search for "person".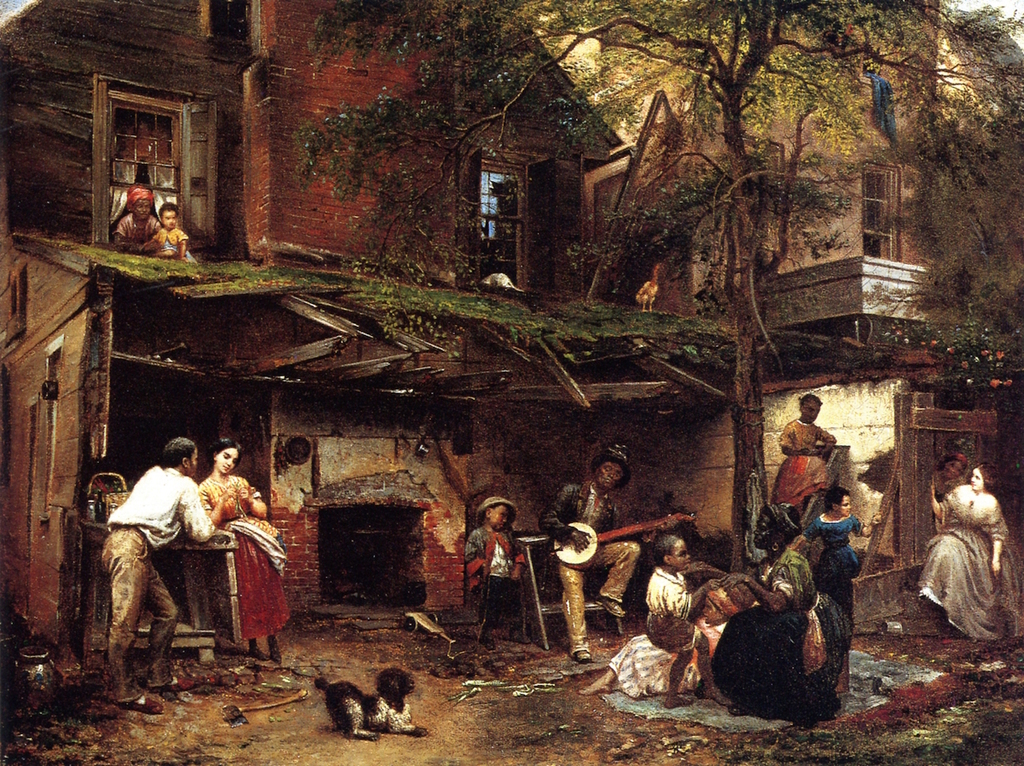
Found at BBox(196, 437, 290, 667).
